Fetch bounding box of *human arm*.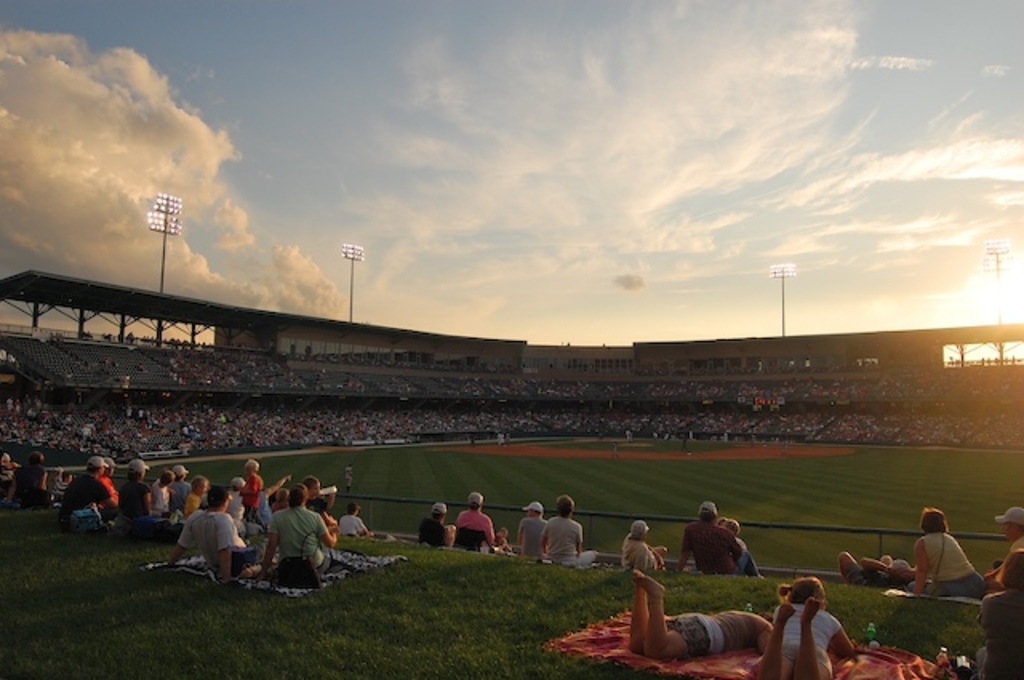
Bbox: (166, 514, 195, 563).
